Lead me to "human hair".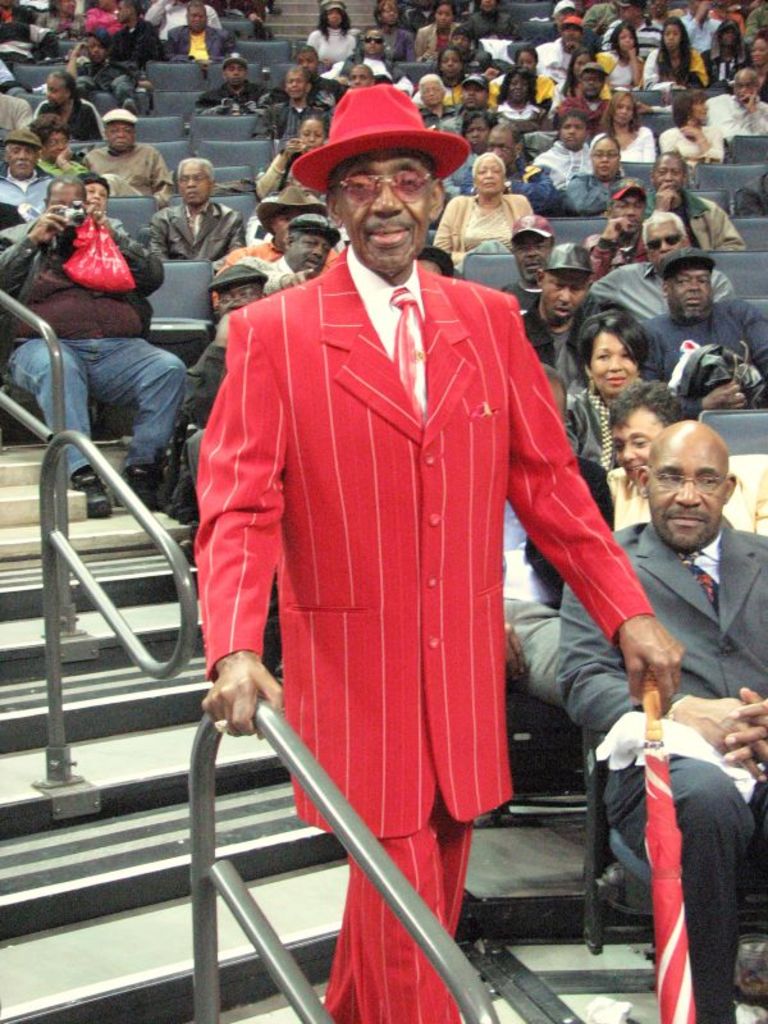
Lead to x1=315, y1=9, x2=351, y2=37.
